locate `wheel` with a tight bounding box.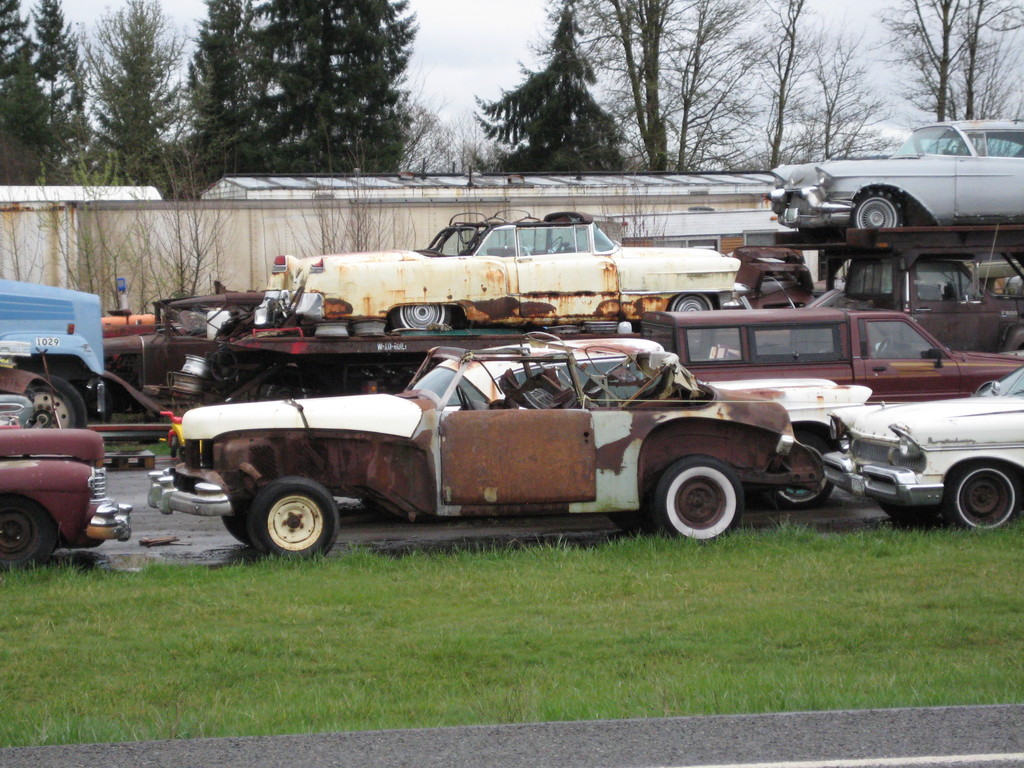
rect(221, 509, 257, 547).
